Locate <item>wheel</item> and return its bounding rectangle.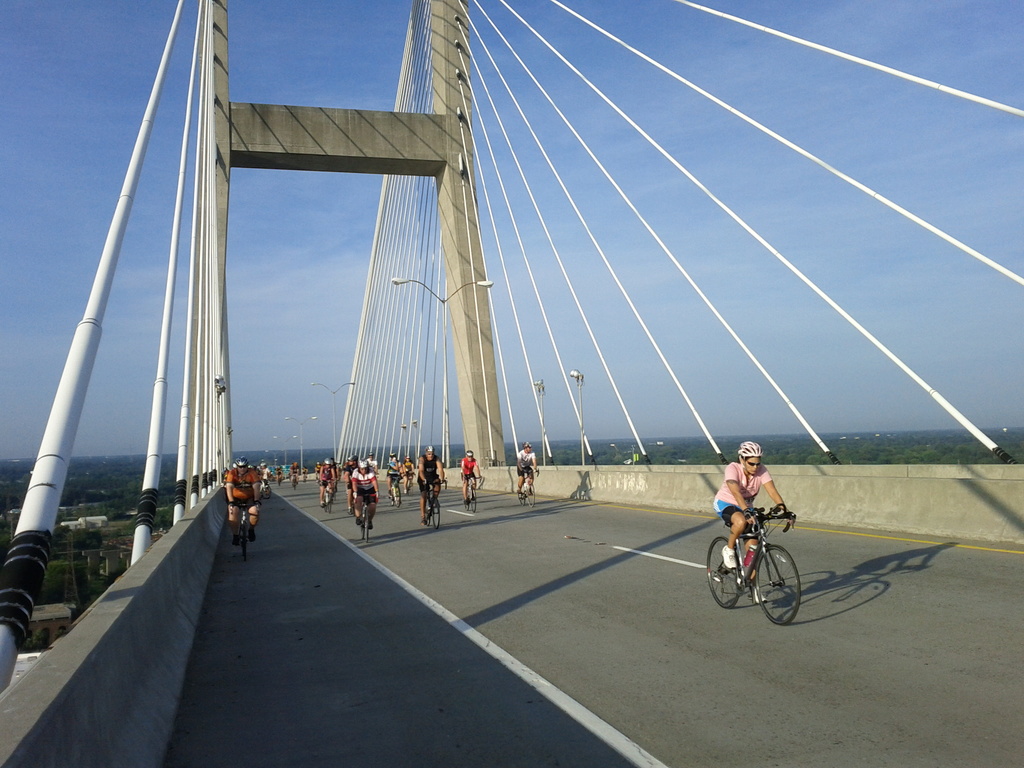
388/495/394/507.
